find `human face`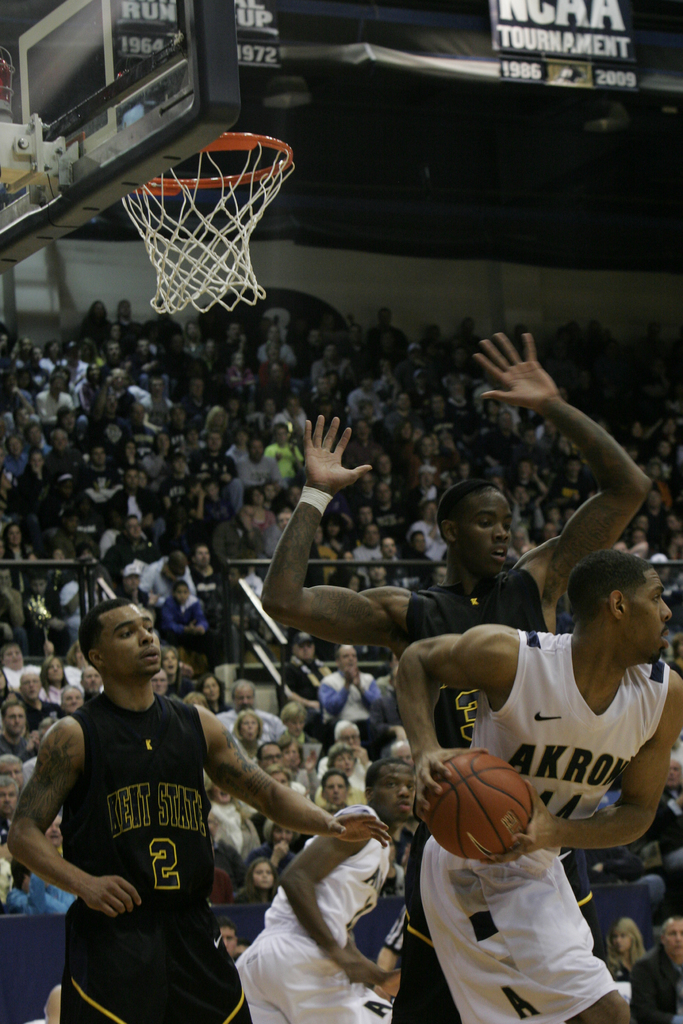
336,650,358,678
